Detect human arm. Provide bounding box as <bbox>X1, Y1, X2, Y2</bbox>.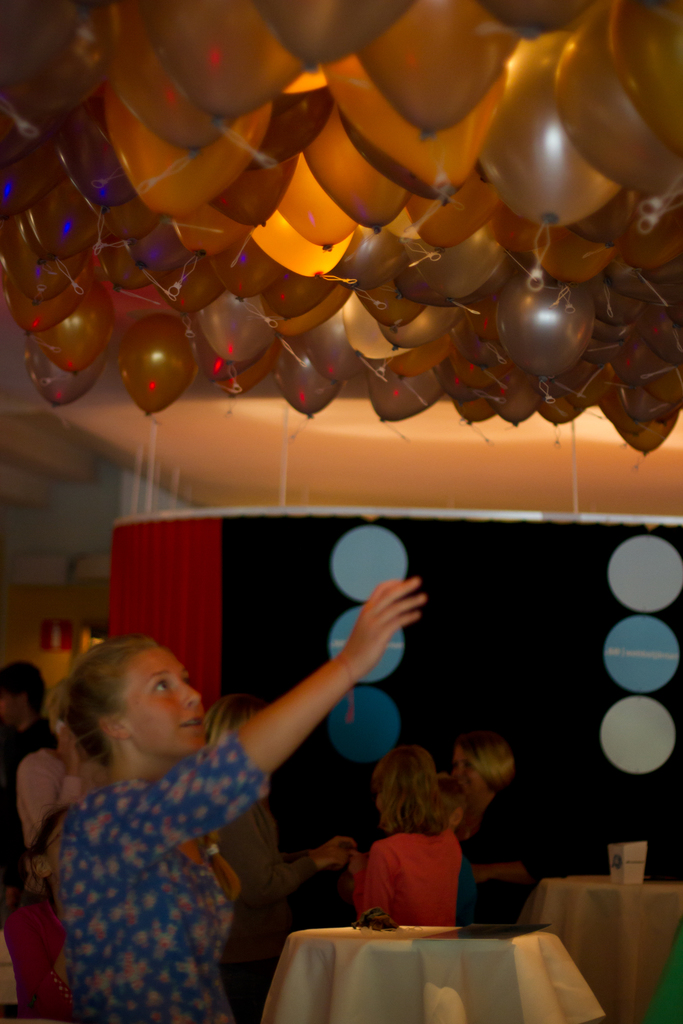
<bbox>197, 577, 433, 838</bbox>.
